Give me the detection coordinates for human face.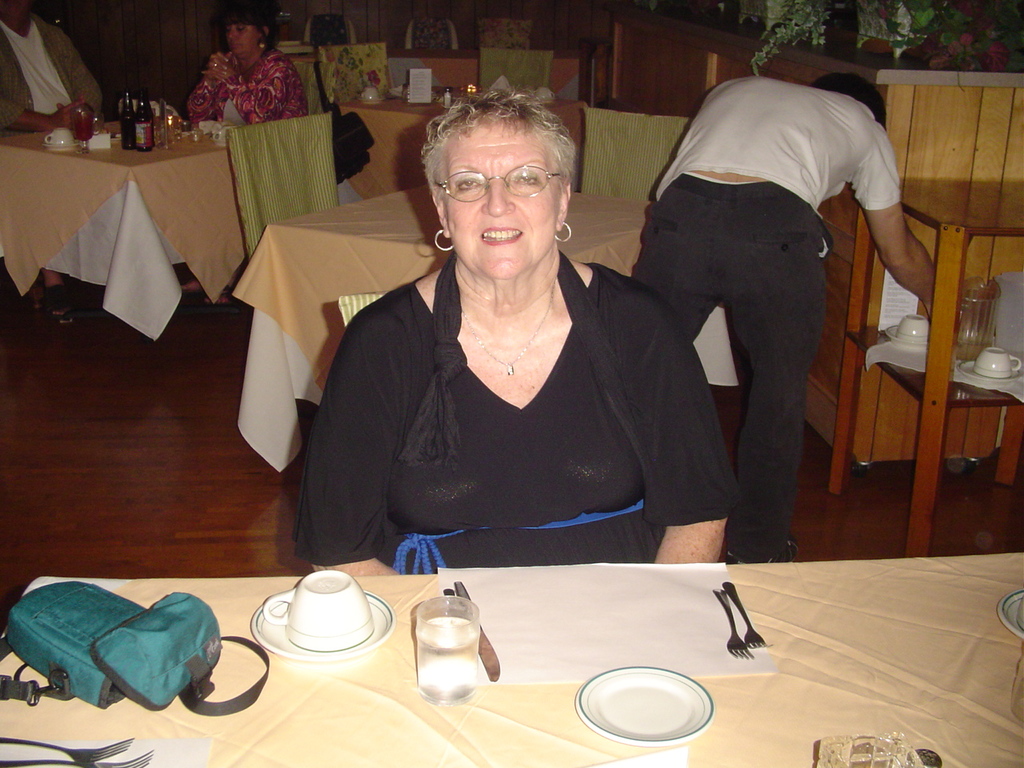
230 22 262 59.
